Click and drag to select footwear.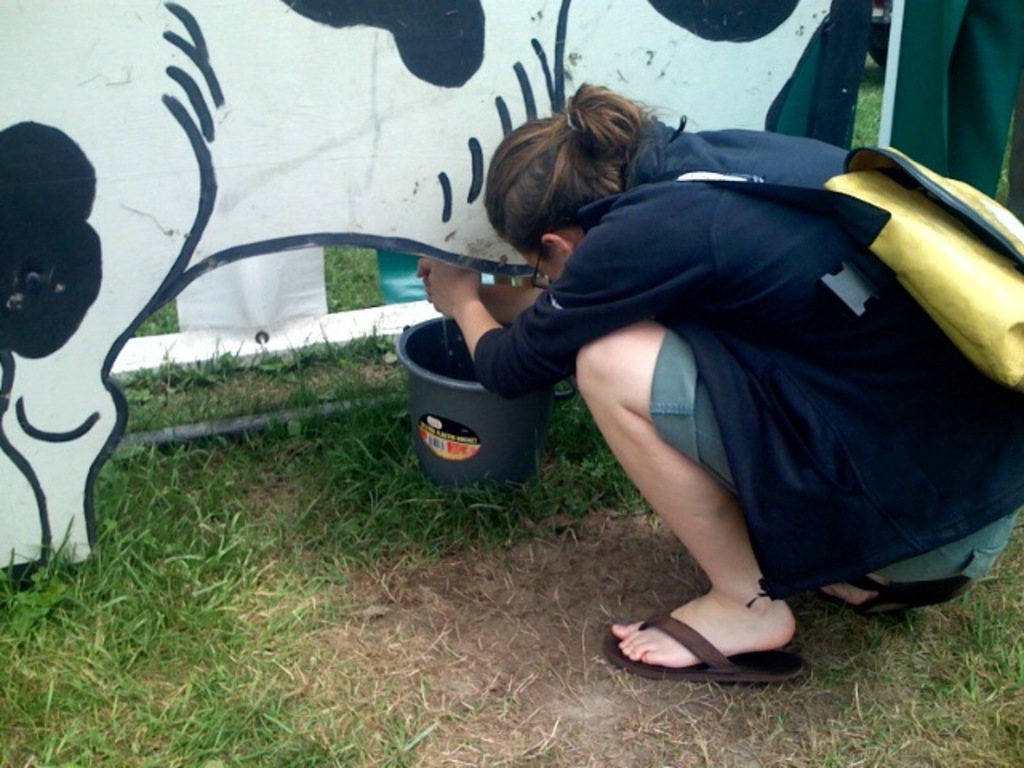
Selection: {"left": 822, "top": 578, "right": 970, "bottom": 614}.
